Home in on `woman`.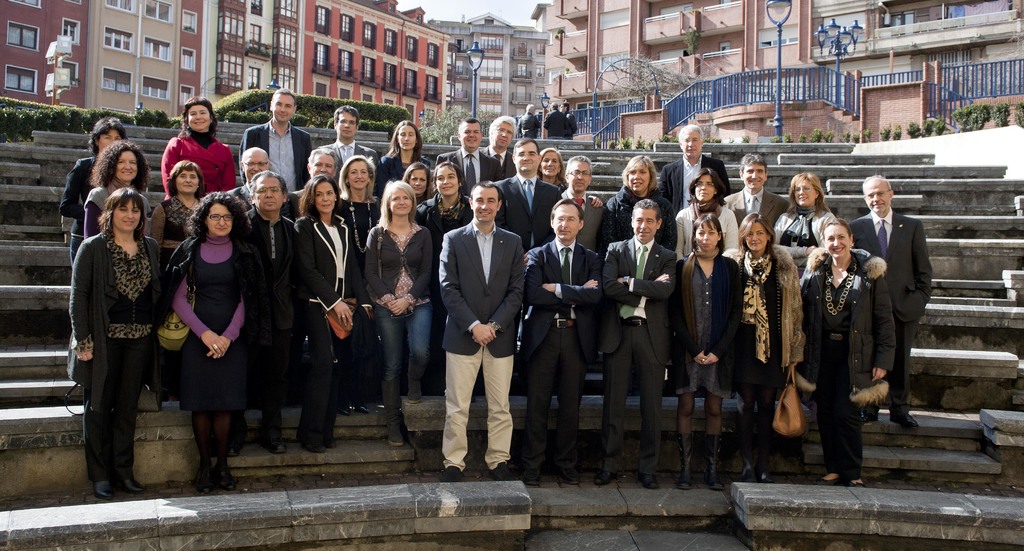
Homed in at x1=369 y1=174 x2=435 y2=449.
